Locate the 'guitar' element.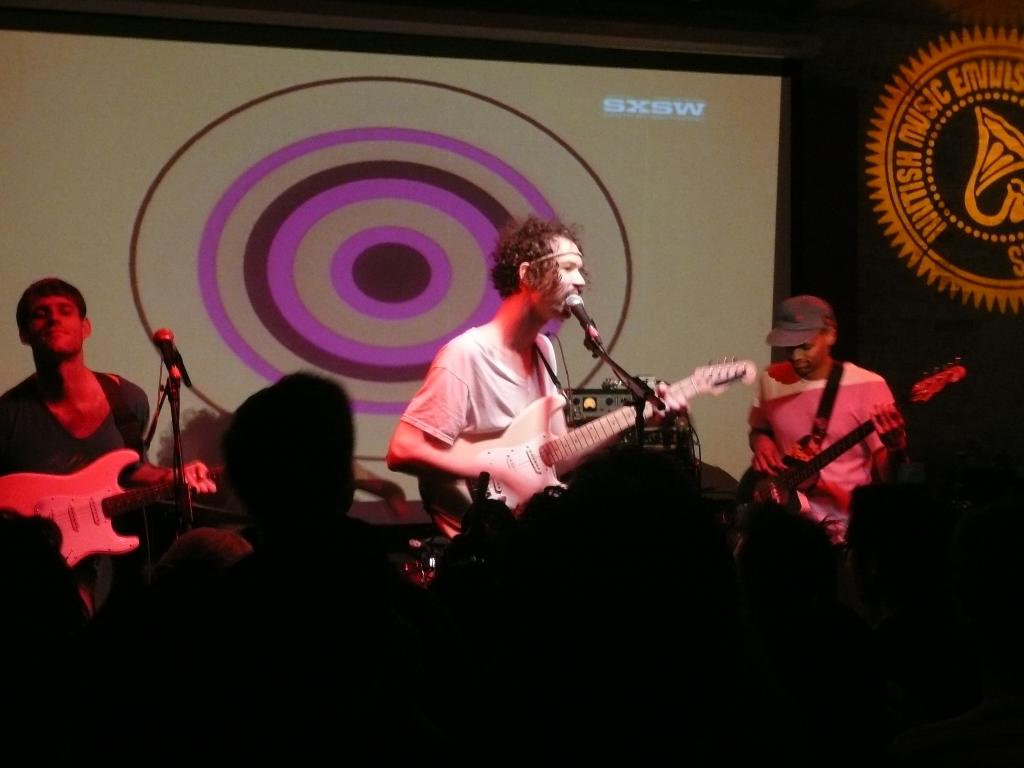
Element bbox: locate(728, 353, 976, 522).
